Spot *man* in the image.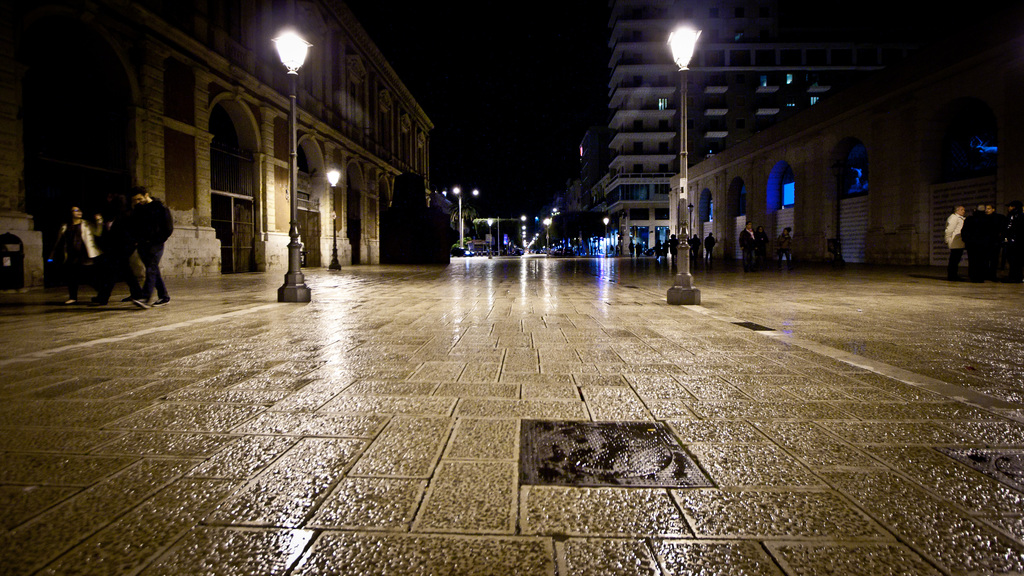
*man* found at locate(984, 203, 1007, 224).
